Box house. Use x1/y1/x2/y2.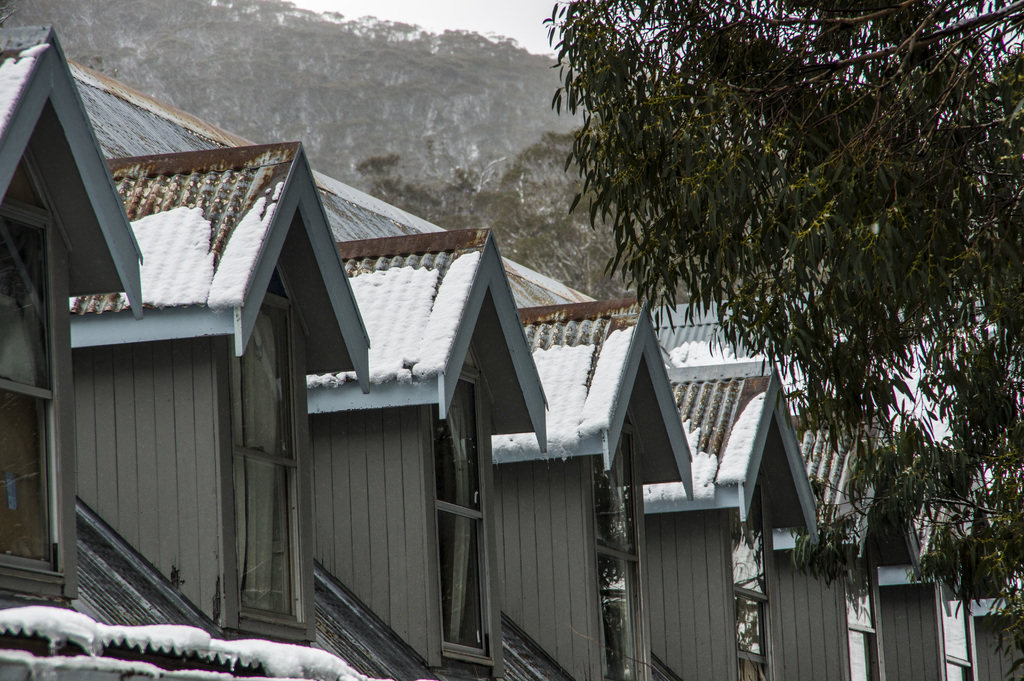
754/400/931/680.
